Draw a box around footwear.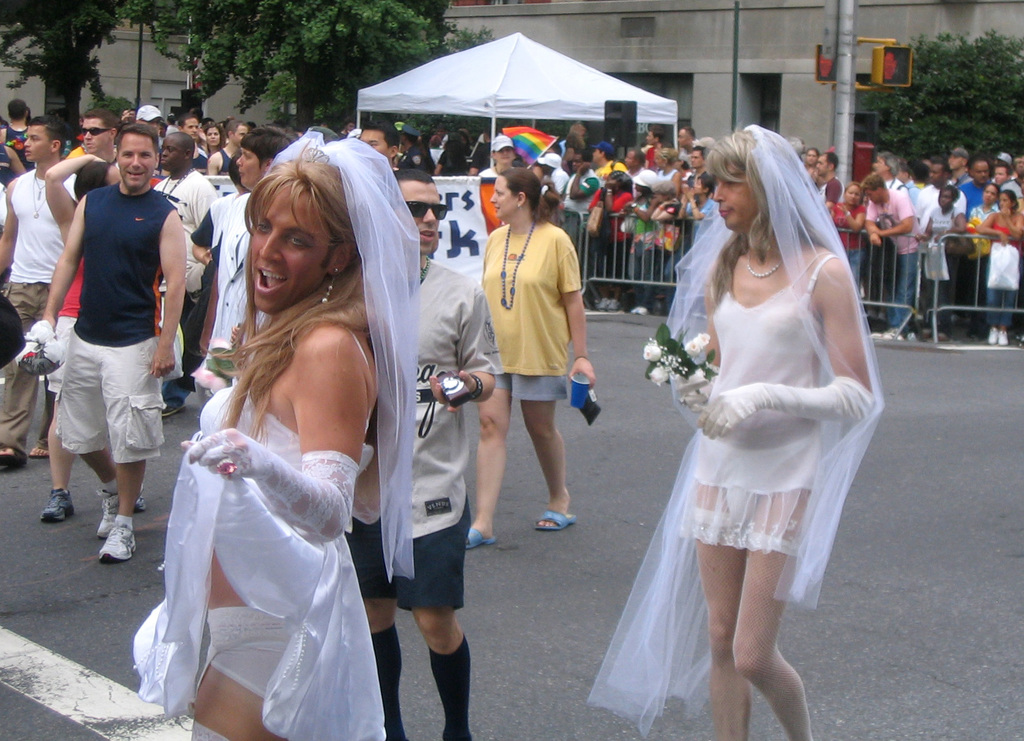
bbox=[607, 298, 616, 309].
